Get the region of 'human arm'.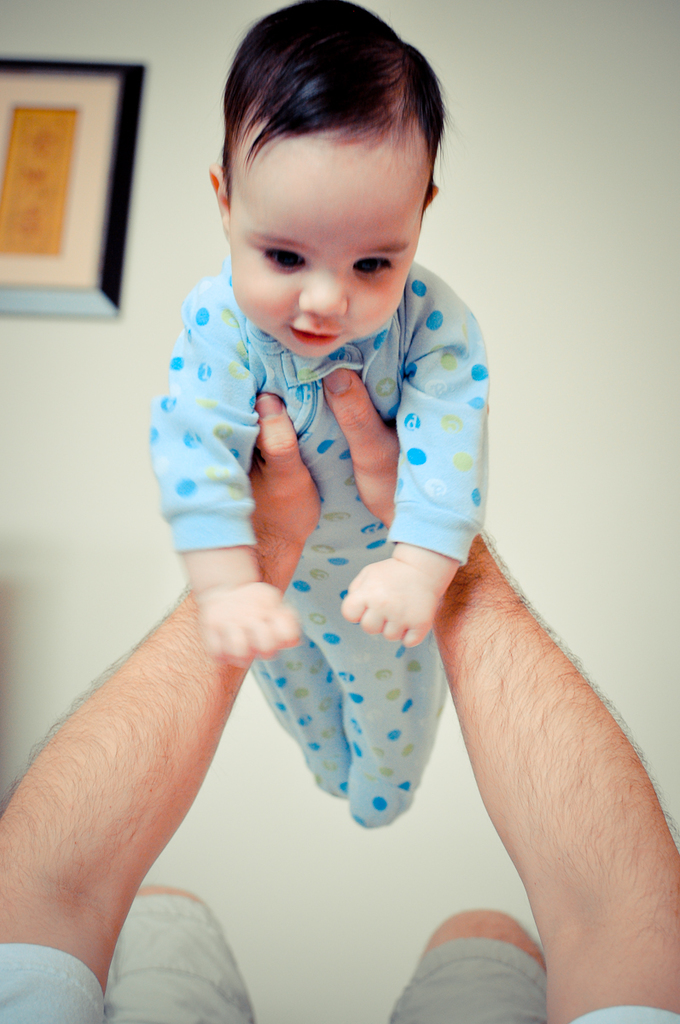
BBox(328, 369, 679, 1023).
